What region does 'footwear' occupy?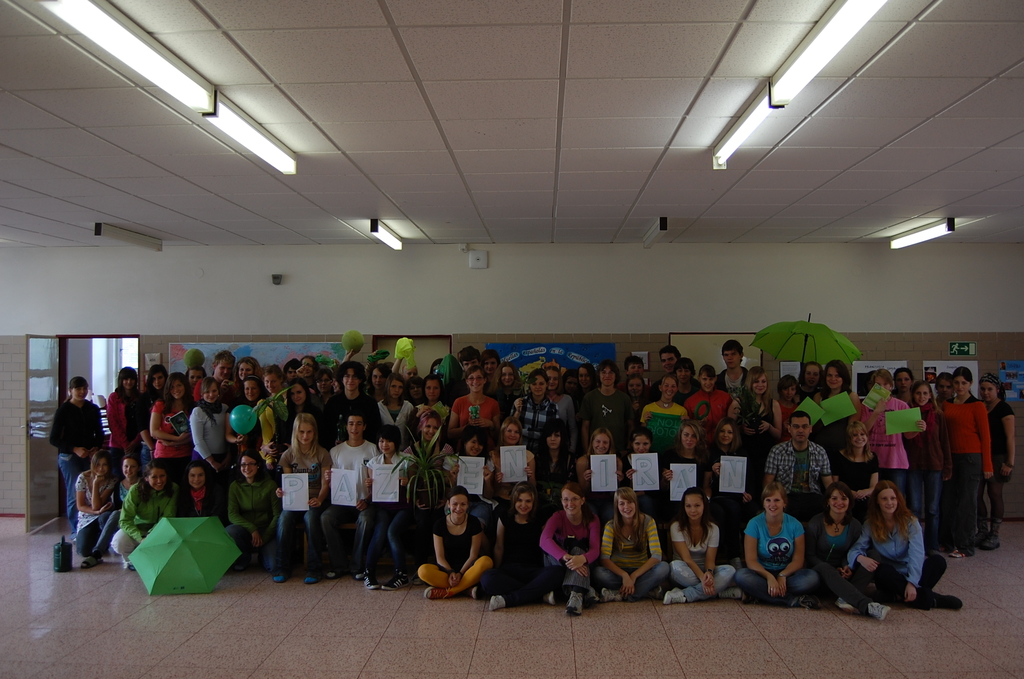
(269,557,285,581).
